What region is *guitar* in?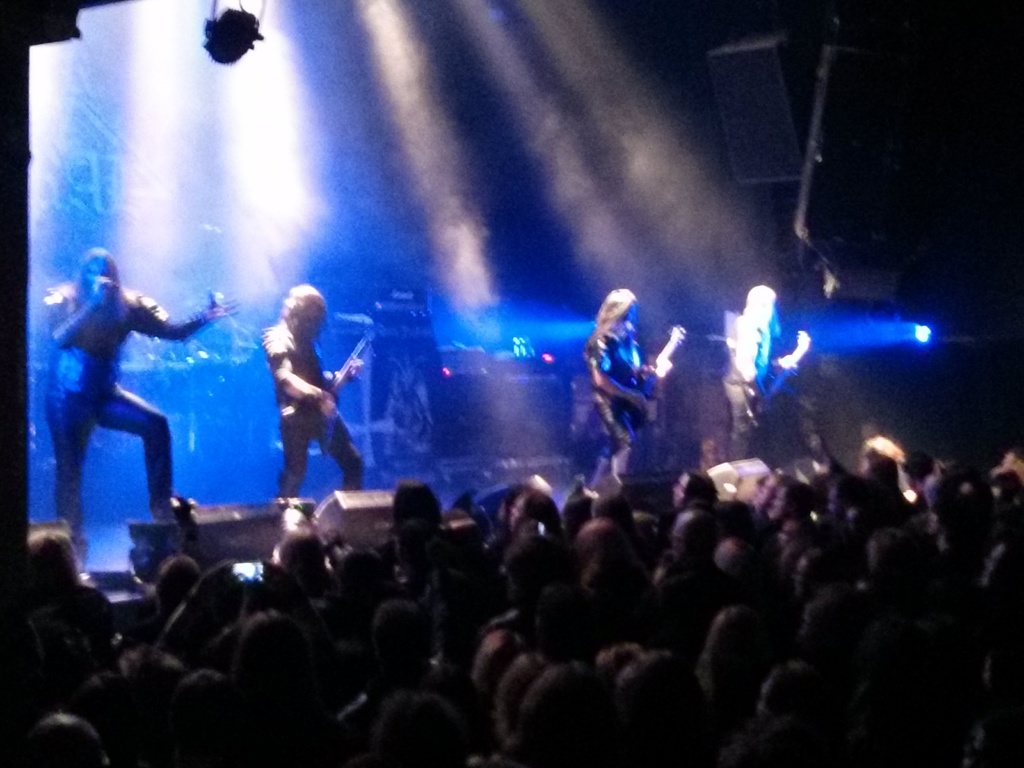
(737,324,806,414).
